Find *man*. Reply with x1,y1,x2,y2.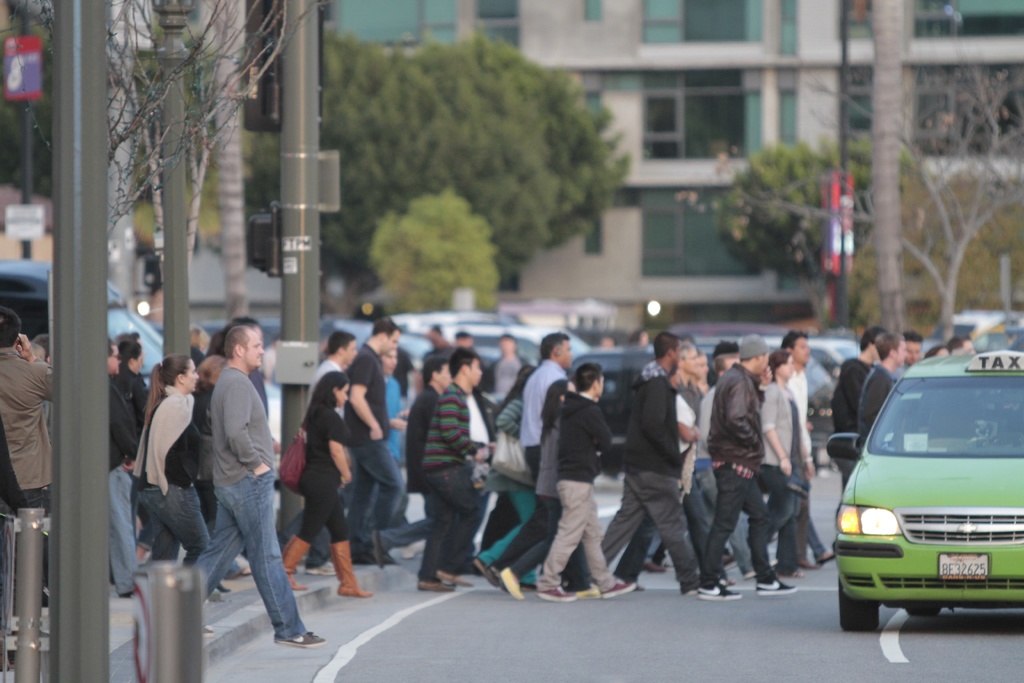
488,329,577,589.
